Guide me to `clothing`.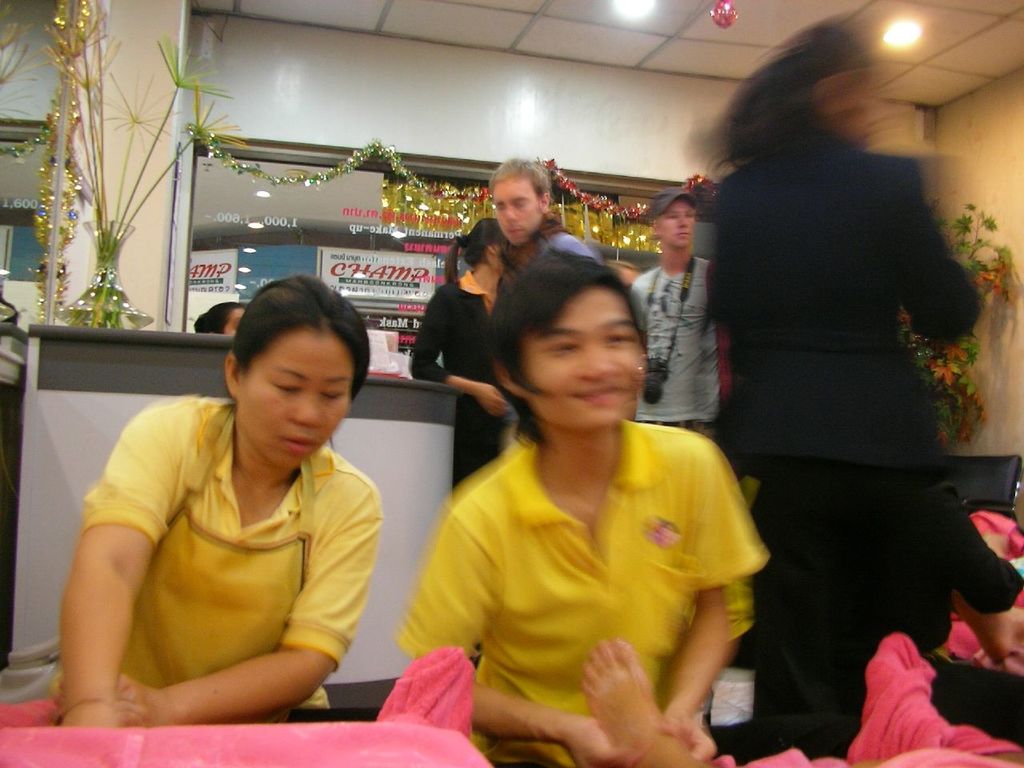
Guidance: <box>710,128,976,754</box>.
